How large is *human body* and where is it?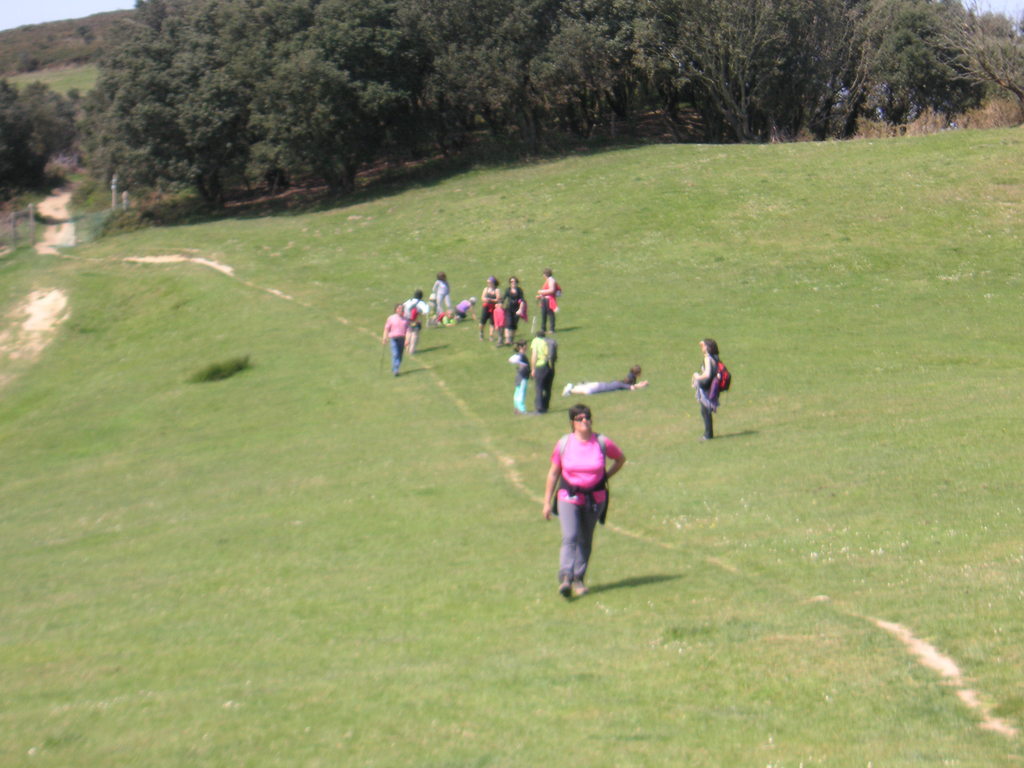
Bounding box: detection(427, 310, 451, 328).
